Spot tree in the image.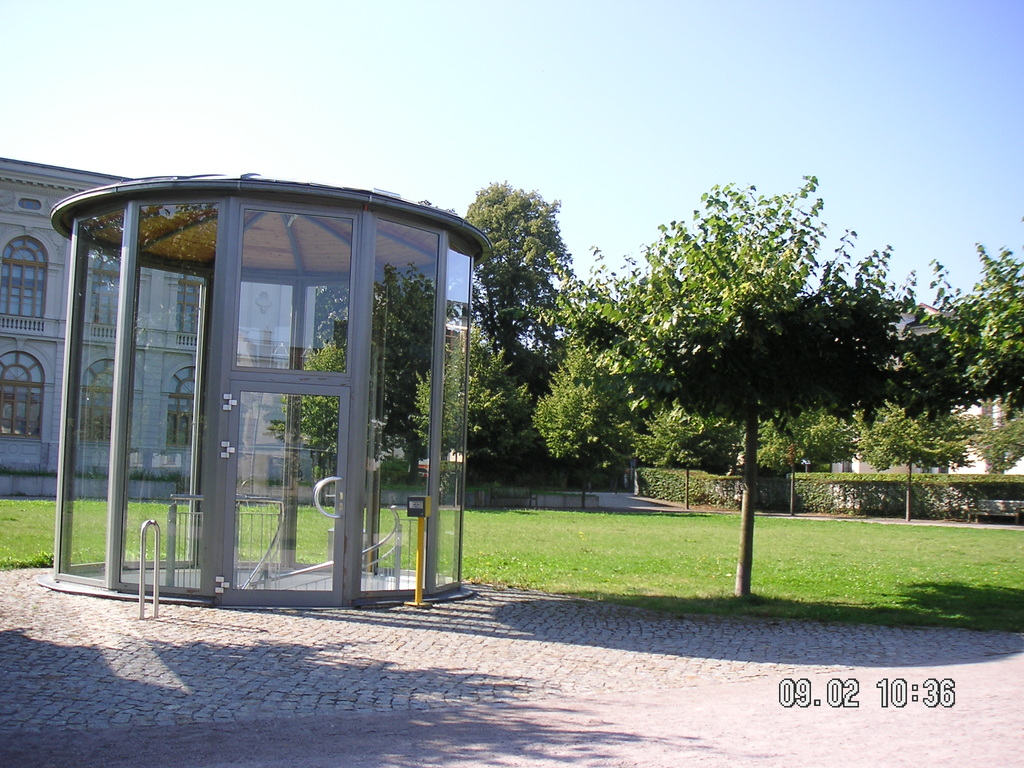
tree found at BBox(282, 262, 436, 497).
